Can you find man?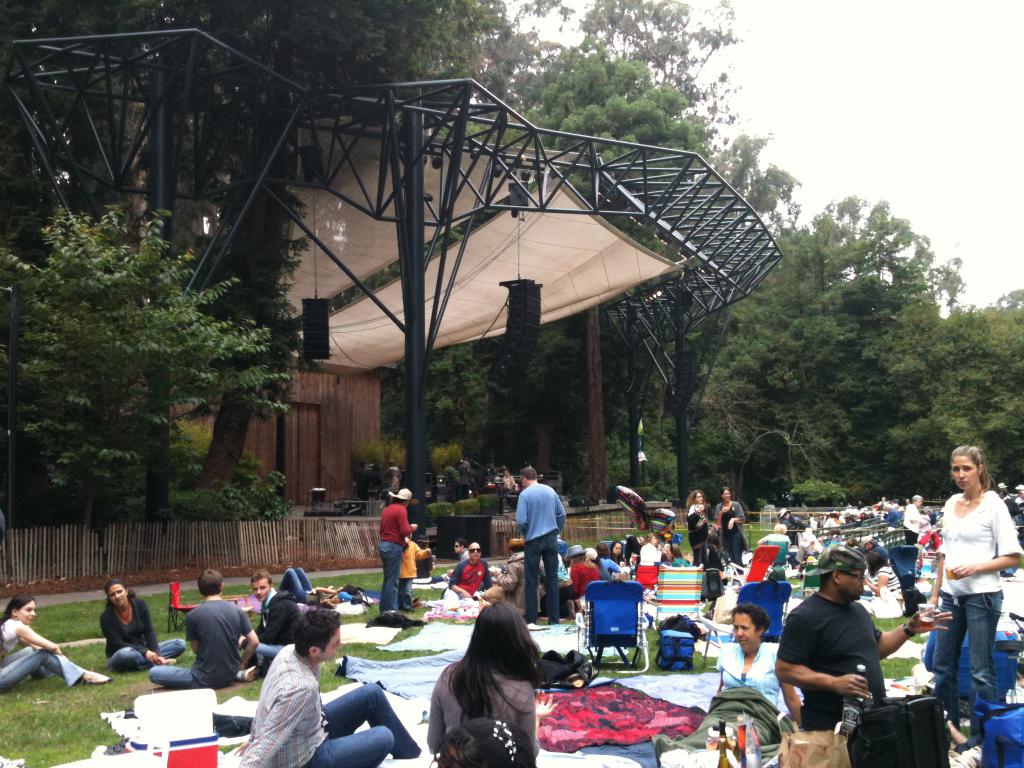
Yes, bounding box: 380, 486, 419, 615.
